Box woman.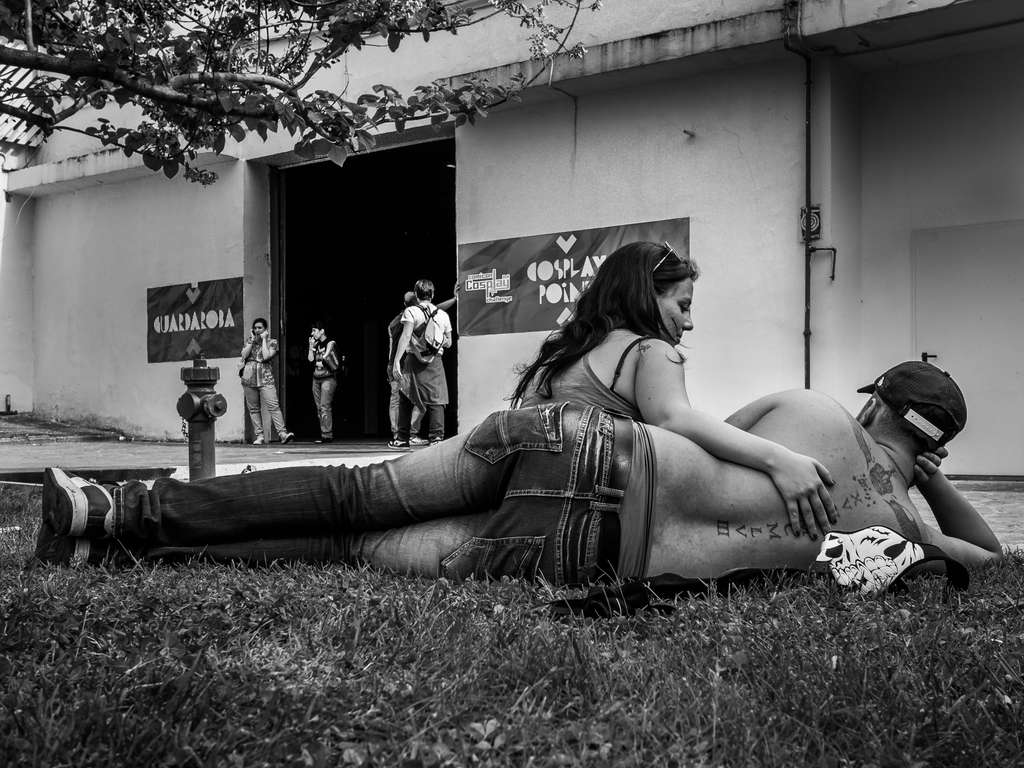
detection(306, 322, 339, 444).
